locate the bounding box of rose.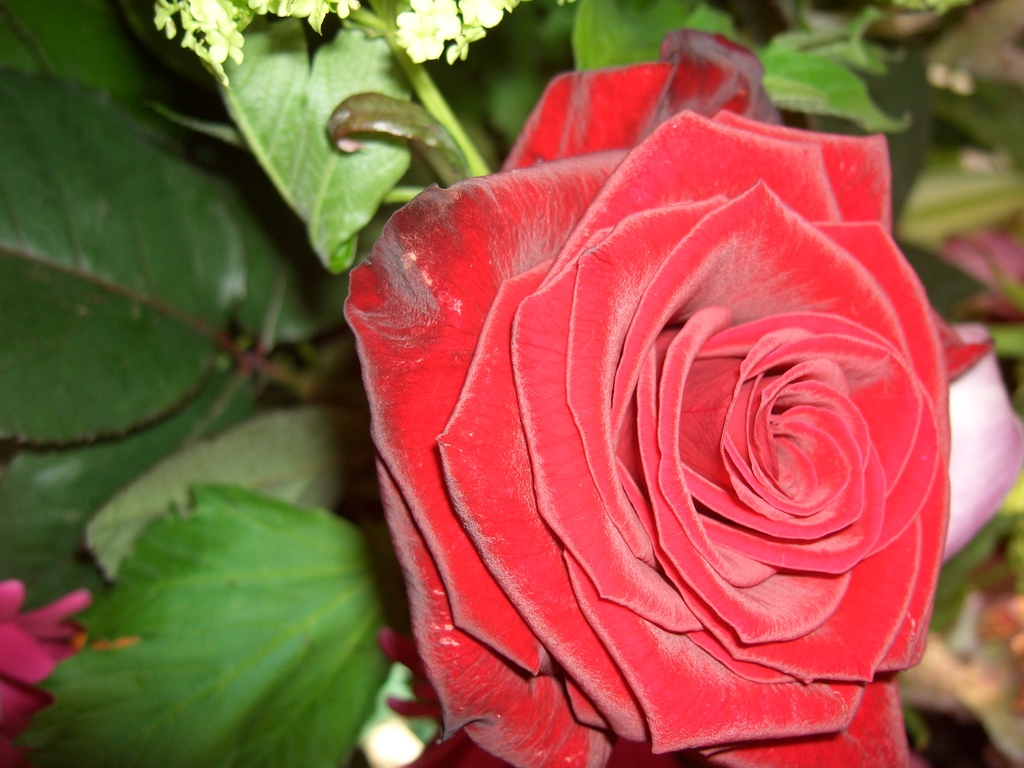
Bounding box: bbox=[339, 28, 993, 767].
